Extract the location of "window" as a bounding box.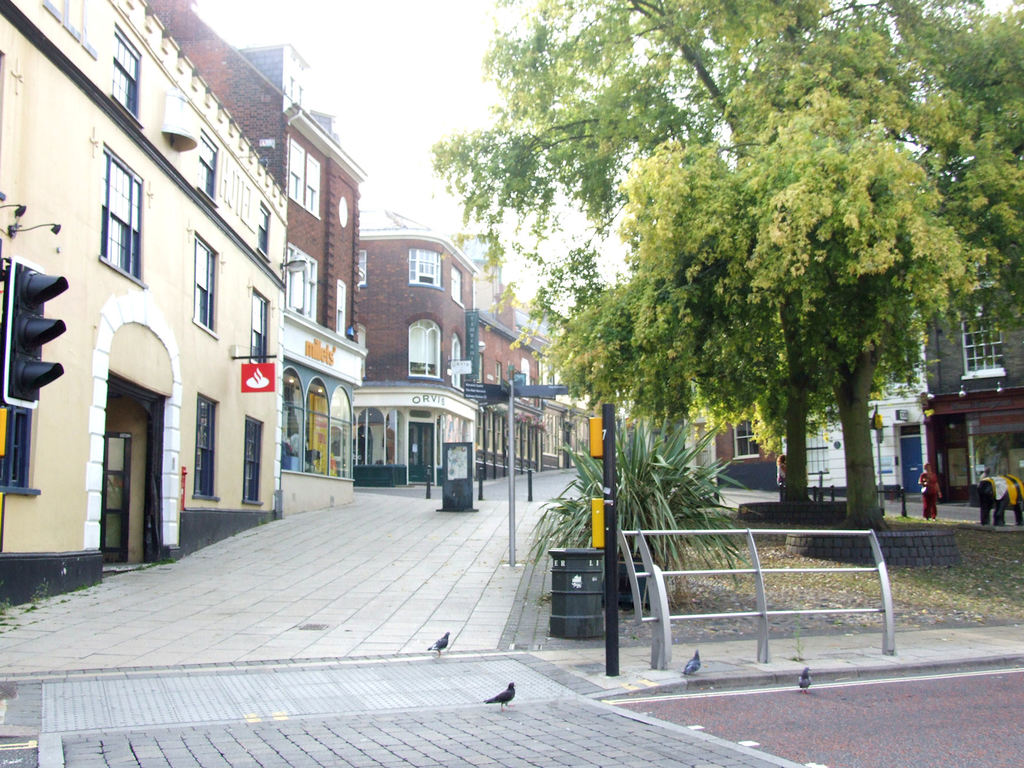
pyautogui.locateOnScreen(407, 248, 444, 291).
